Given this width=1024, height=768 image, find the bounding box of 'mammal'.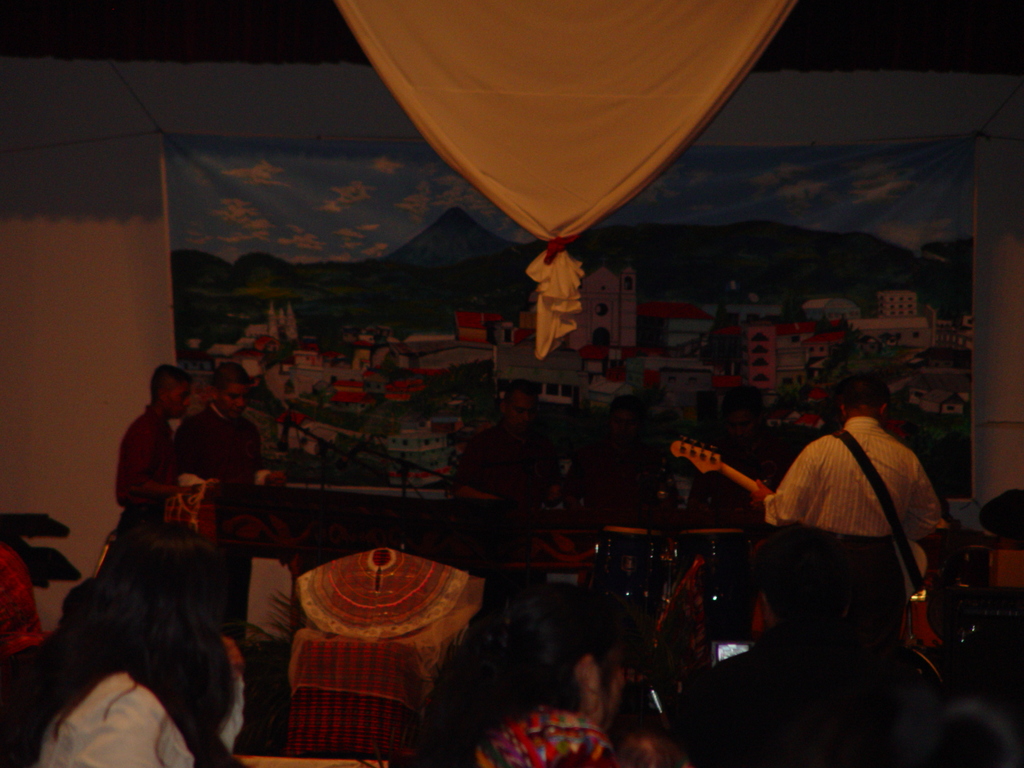
[449, 377, 565, 509].
